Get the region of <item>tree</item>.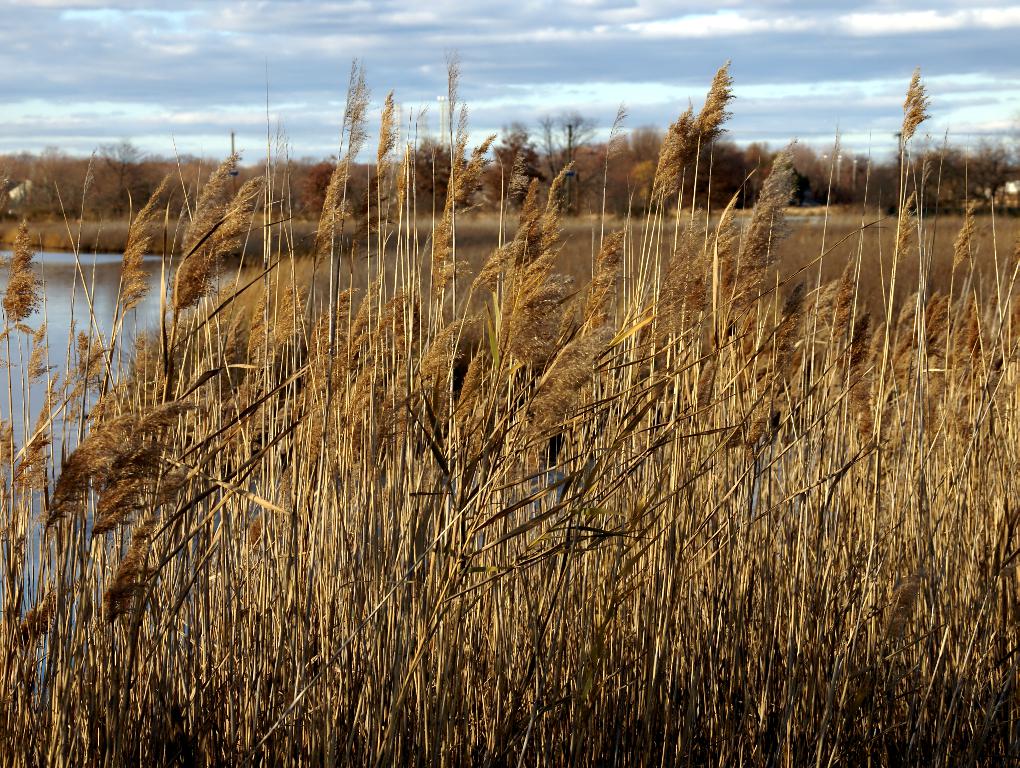
(left=627, top=126, right=687, bottom=202).
